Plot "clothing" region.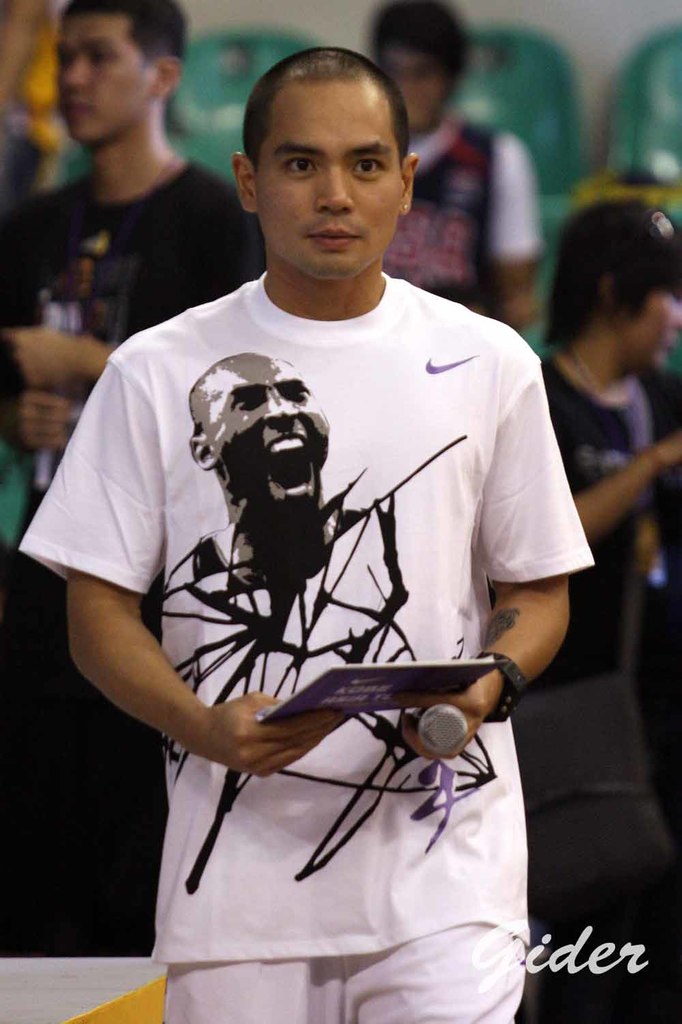
Plotted at (386, 115, 549, 308).
